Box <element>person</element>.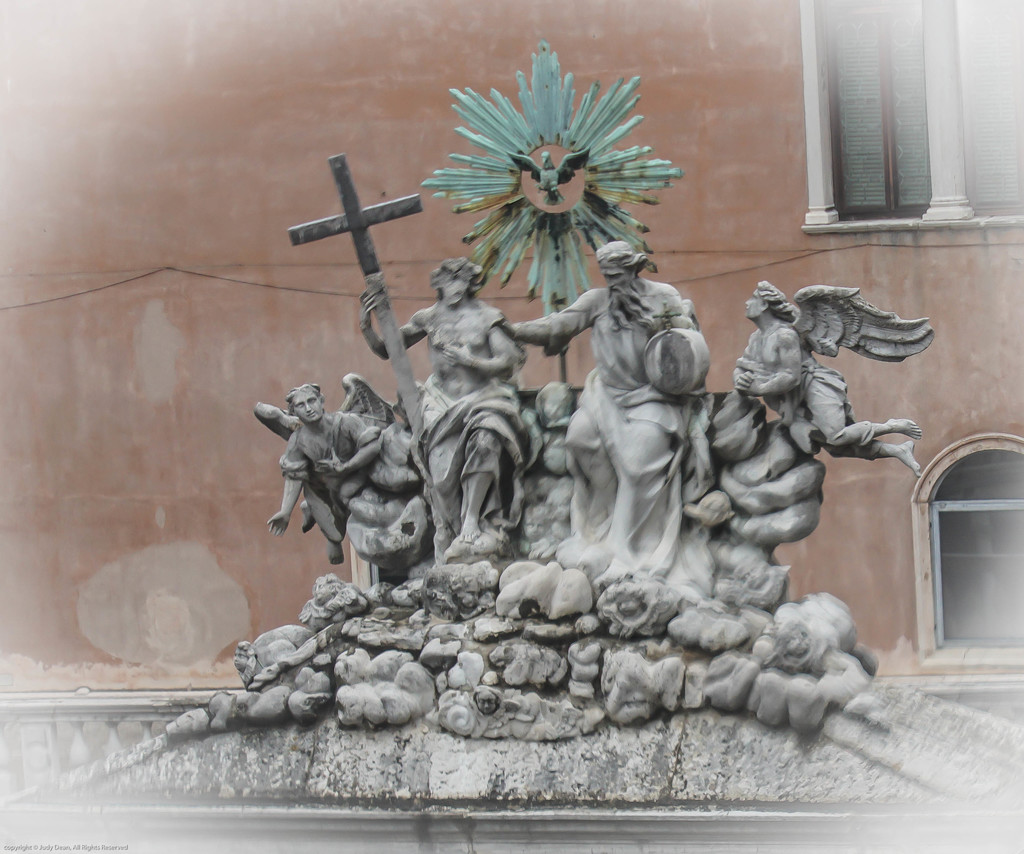
(731, 283, 924, 484).
